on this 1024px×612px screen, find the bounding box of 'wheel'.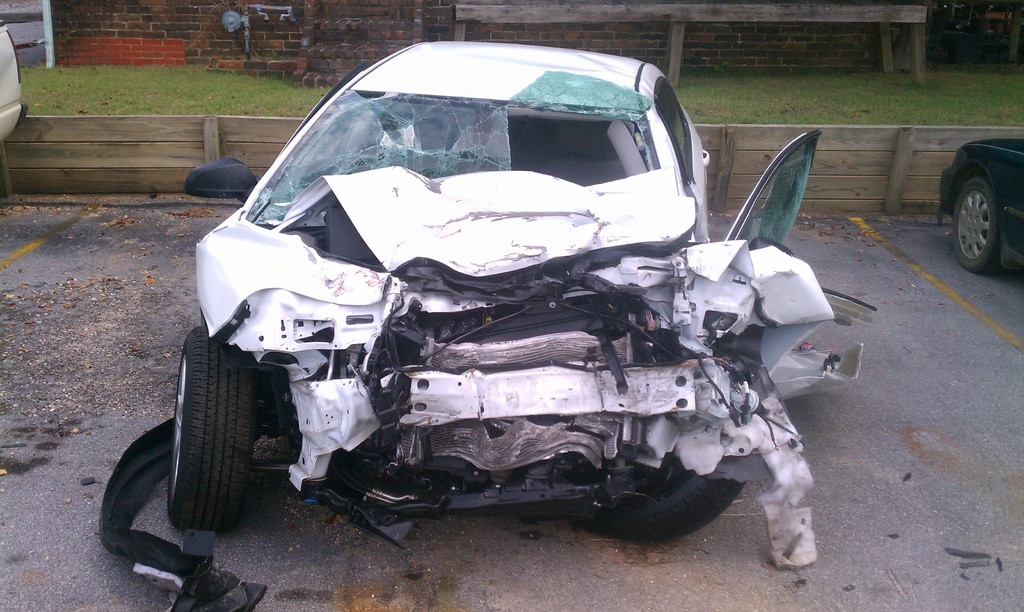
Bounding box: l=154, t=321, r=257, b=555.
